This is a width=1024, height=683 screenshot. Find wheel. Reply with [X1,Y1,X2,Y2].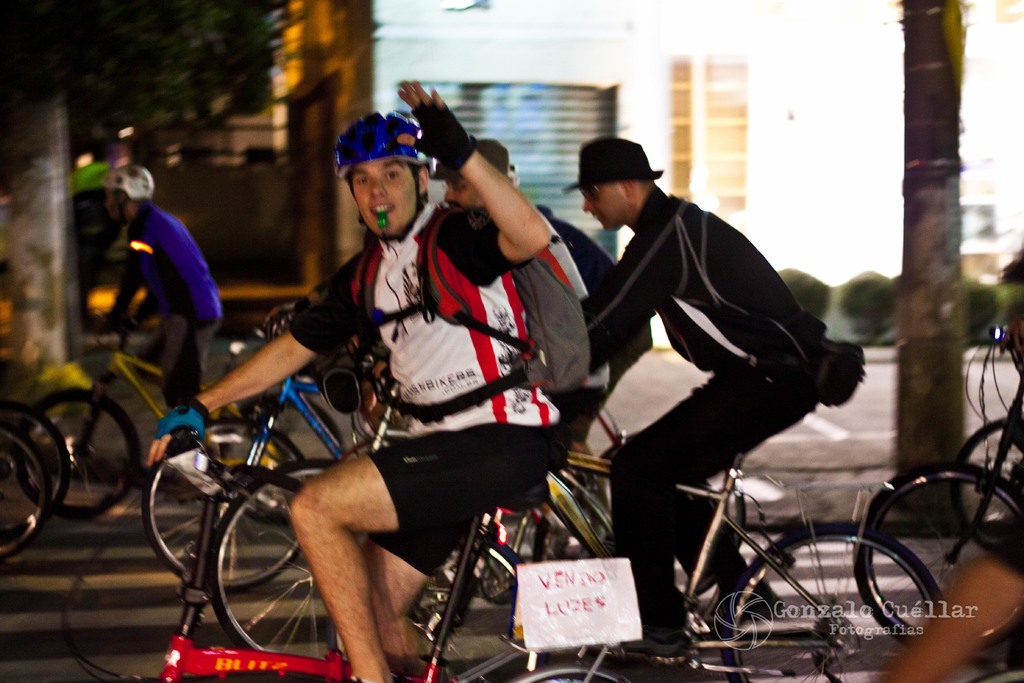
[15,390,141,518].
